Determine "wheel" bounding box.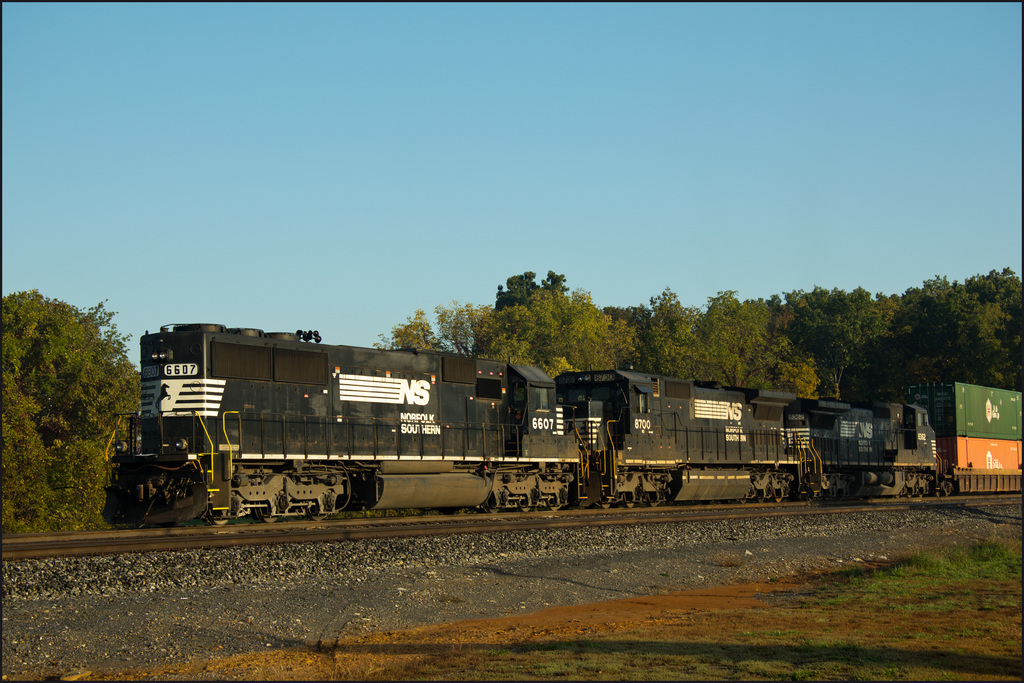
Determined: left=202, top=498, right=235, bottom=527.
